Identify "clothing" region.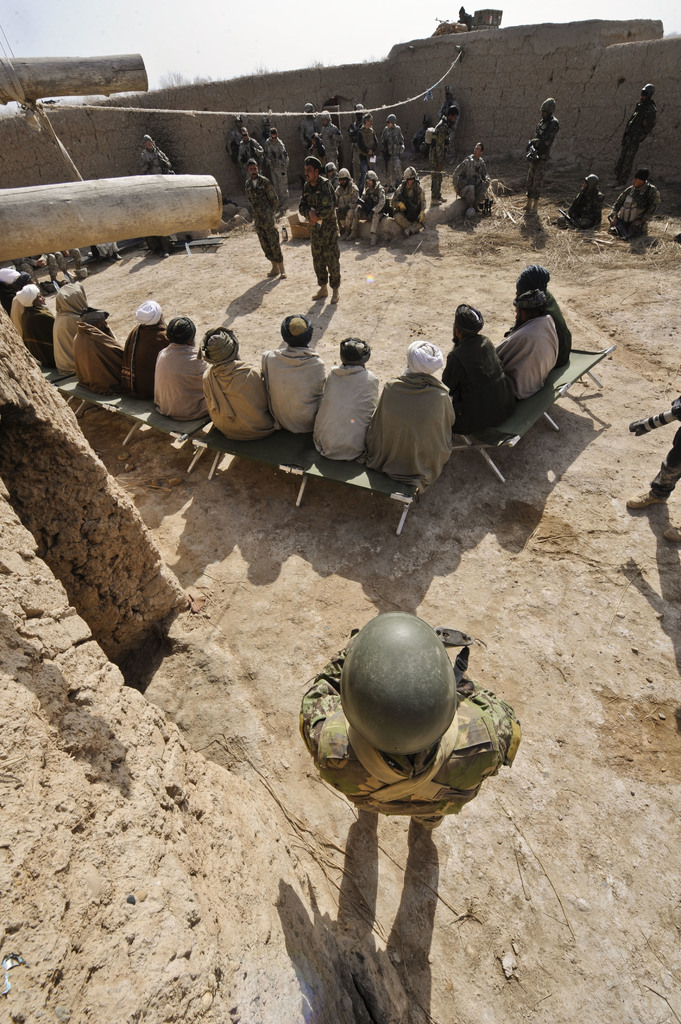
Region: Rect(267, 138, 295, 192).
